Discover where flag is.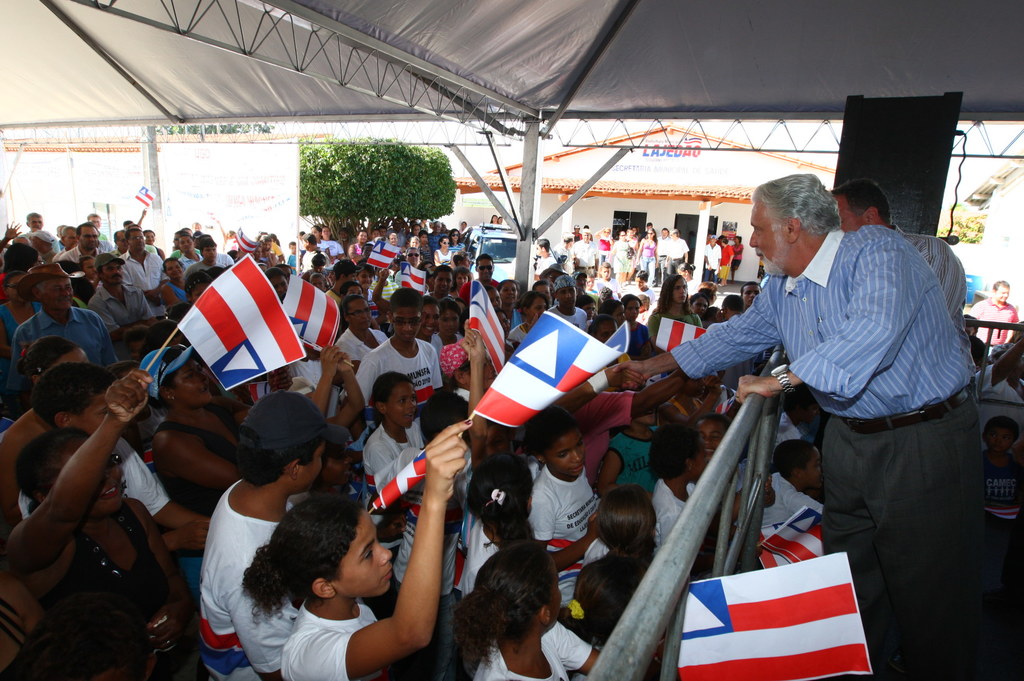
Discovered at 396 264 424 299.
